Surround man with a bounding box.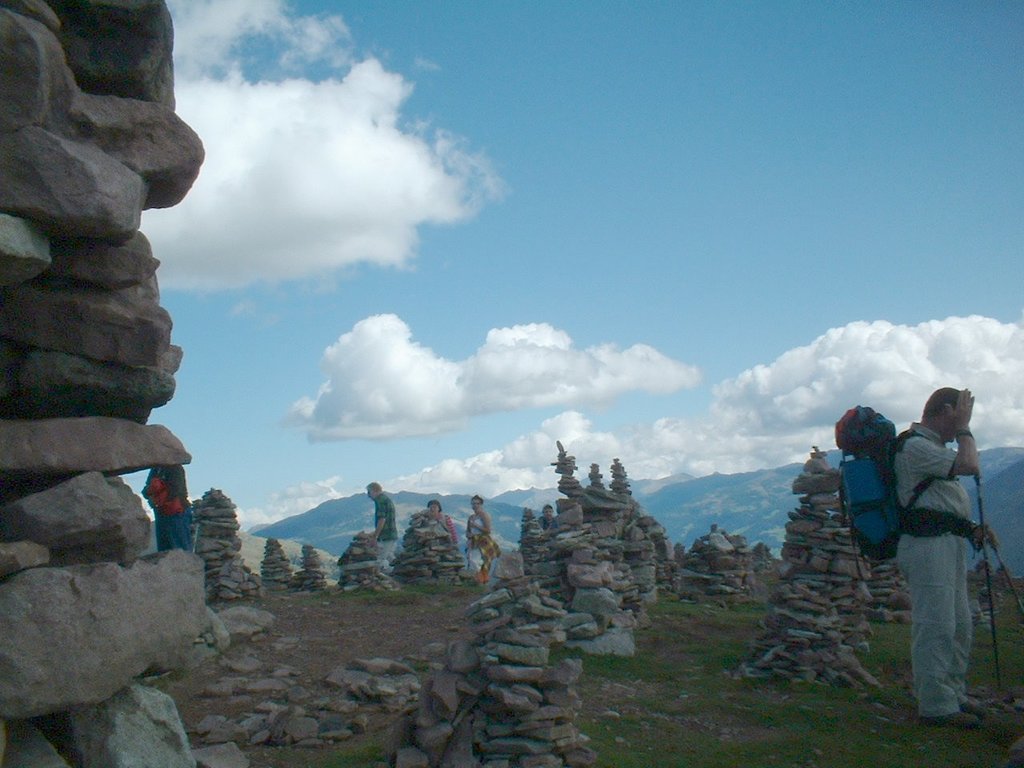
pyautogui.locateOnScreen(370, 482, 397, 568).
